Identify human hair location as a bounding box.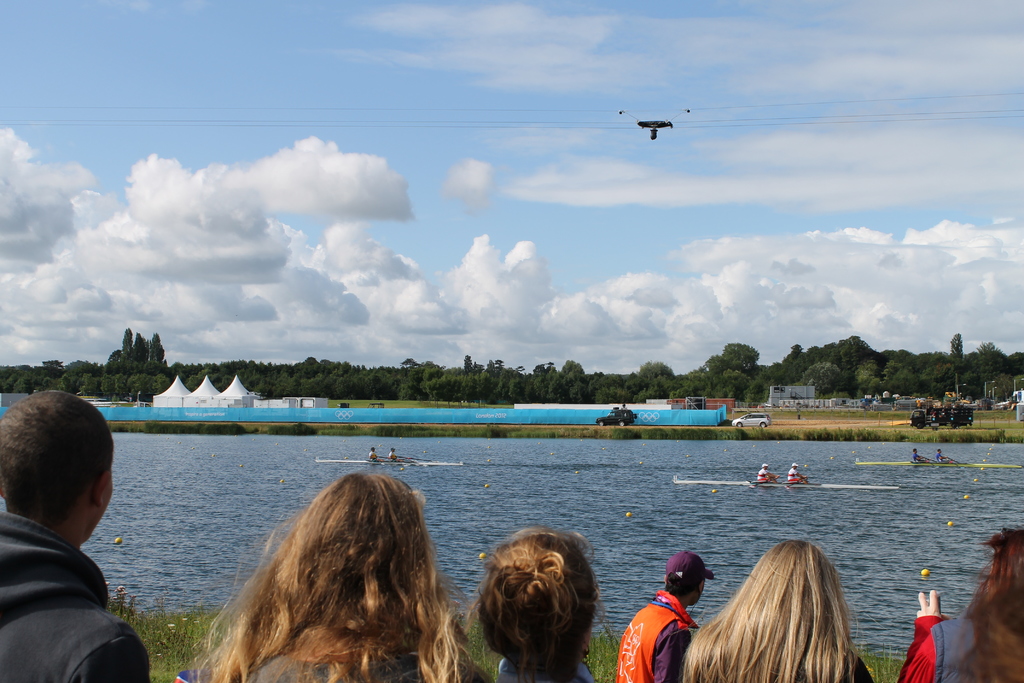
(466,523,610,682).
